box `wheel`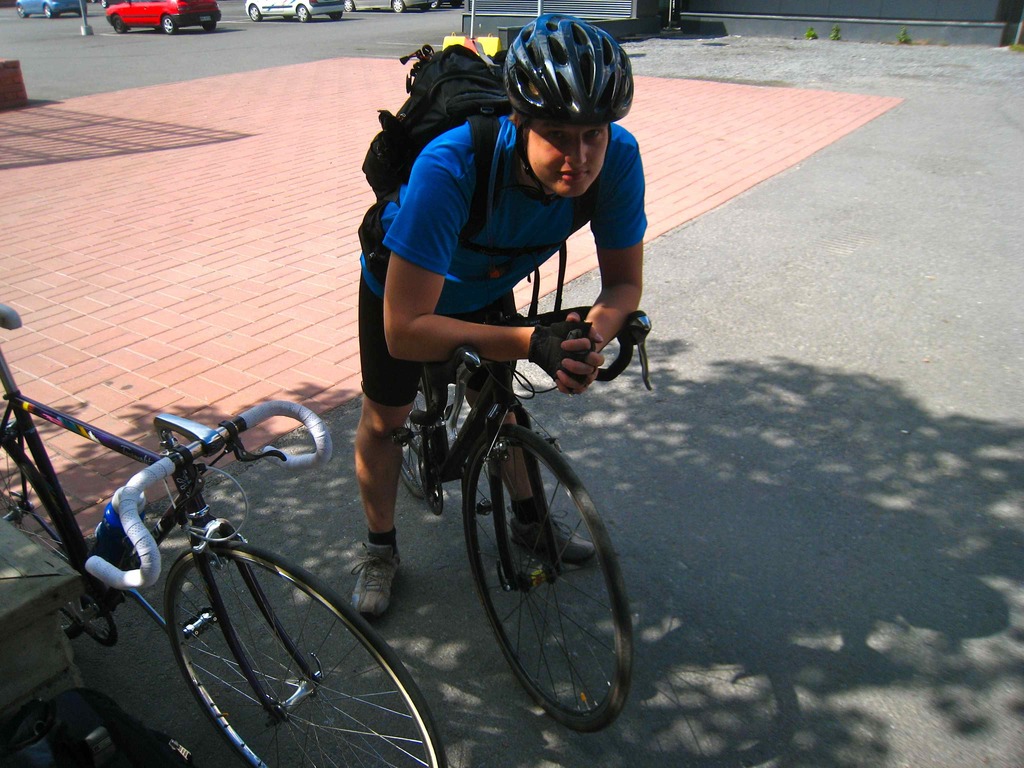
pyautogui.locateOnScreen(204, 21, 216, 31)
